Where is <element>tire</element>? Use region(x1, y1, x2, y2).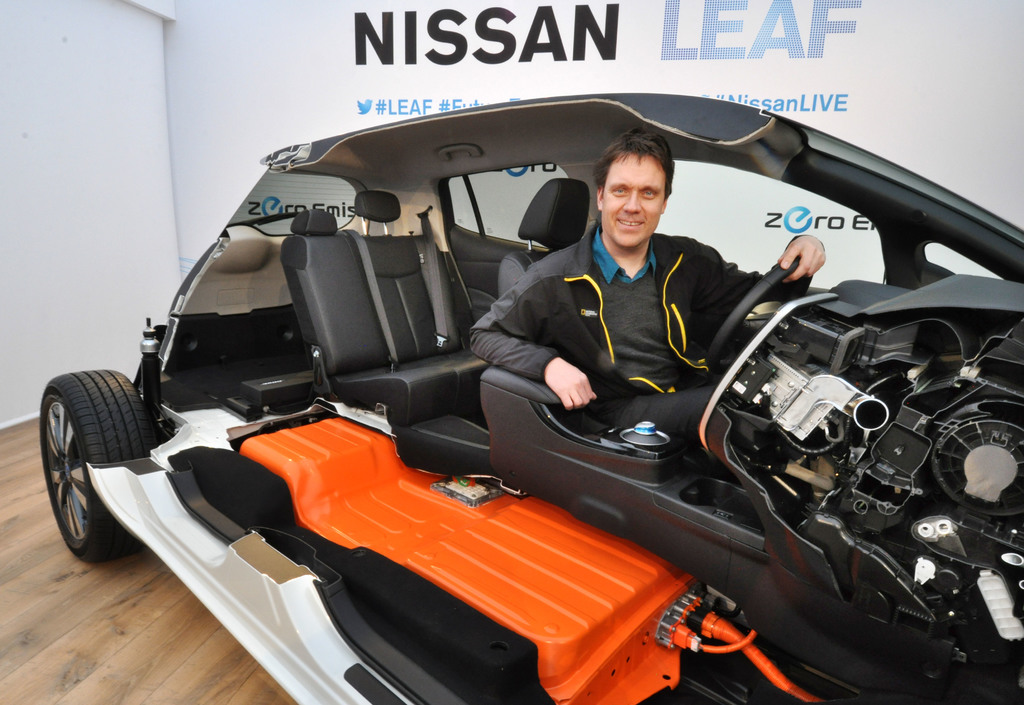
region(37, 362, 148, 585).
